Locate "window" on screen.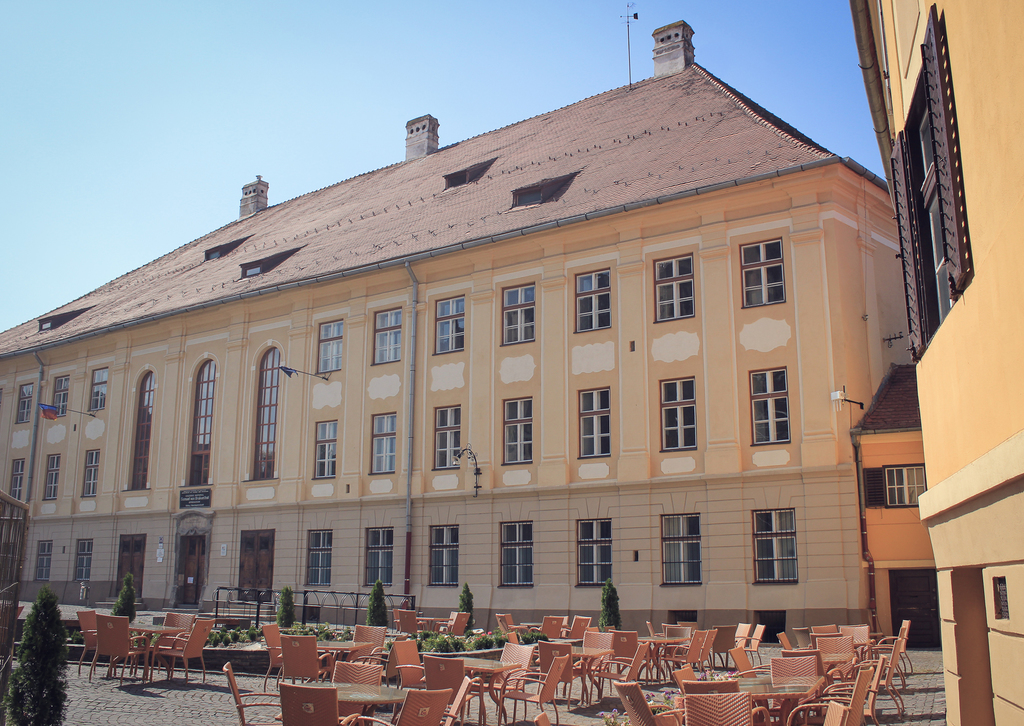
On screen at box(371, 415, 396, 474).
